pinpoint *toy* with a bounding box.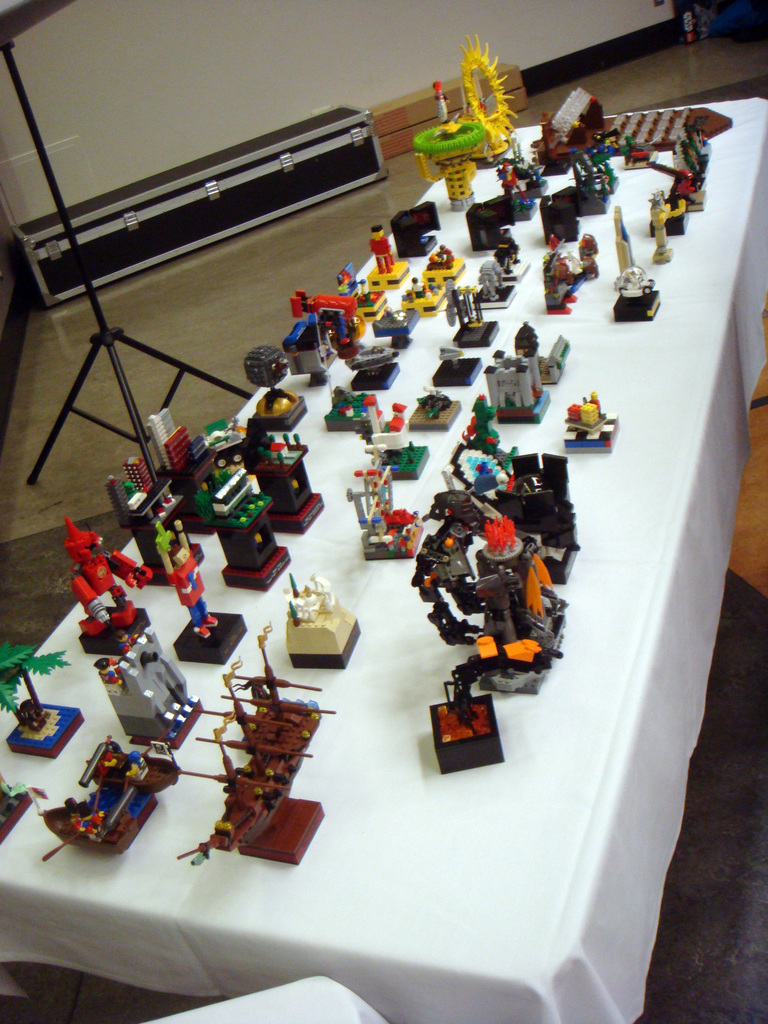
locate(285, 570, 360, 662).
